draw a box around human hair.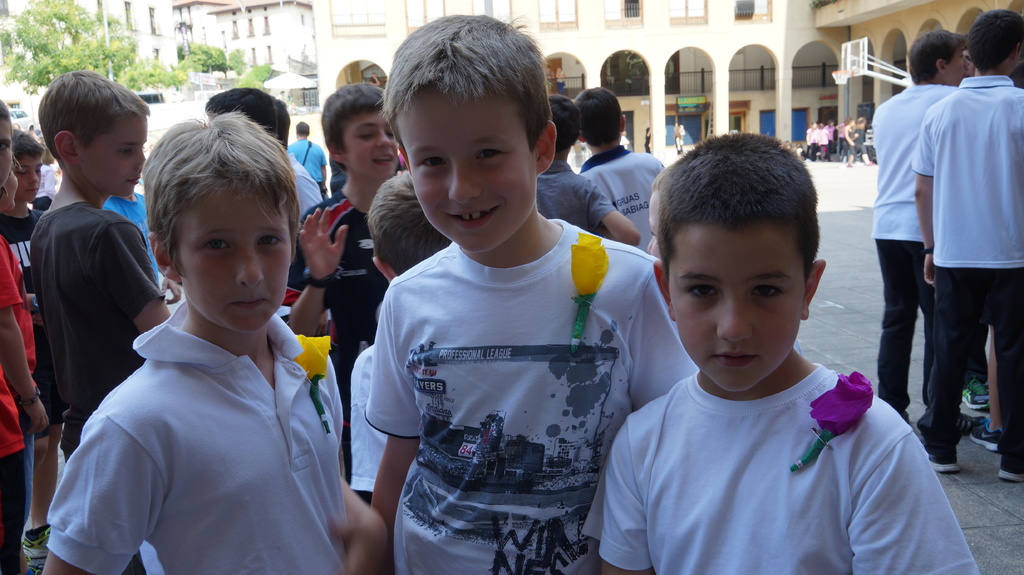
crop(144, 117, 304, 282).
